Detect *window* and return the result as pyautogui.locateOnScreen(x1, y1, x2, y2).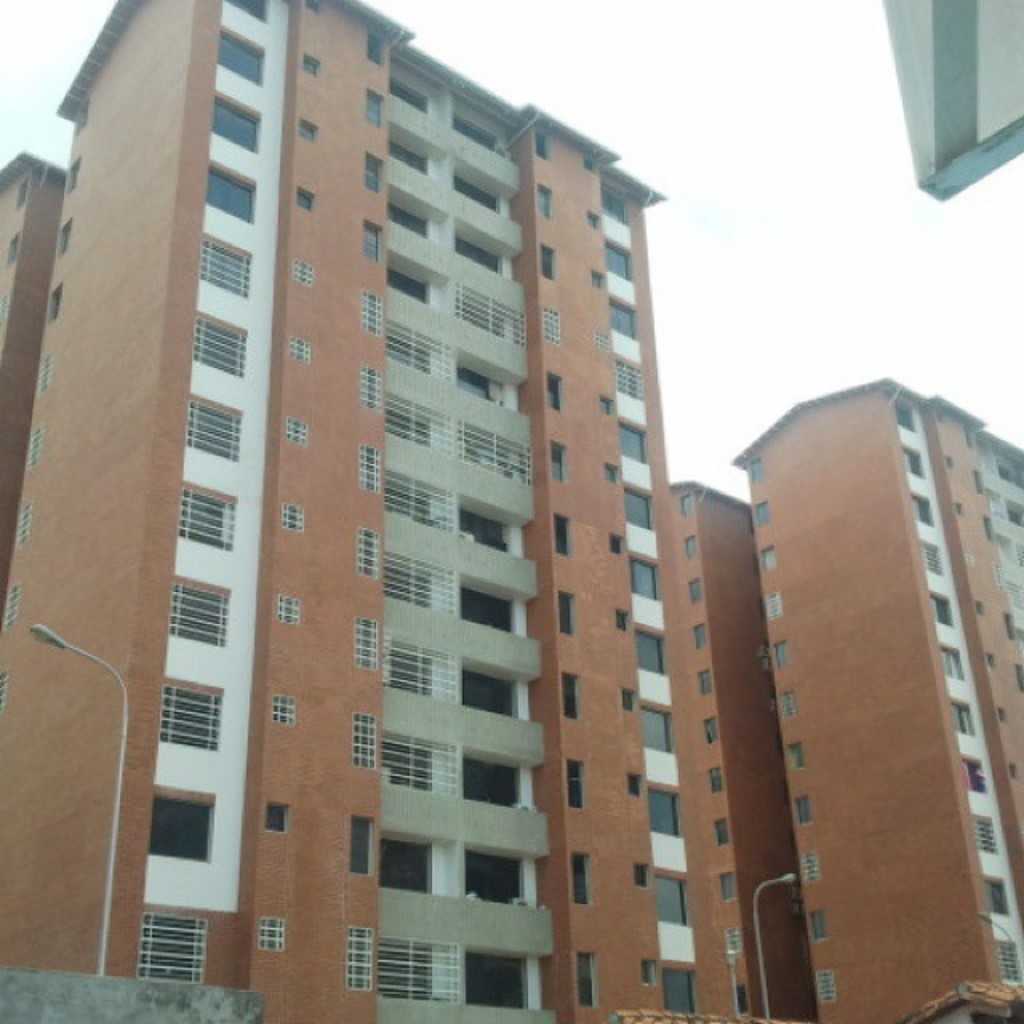
pyautogui.locateOnScreen(949, 699, 973, 736).
